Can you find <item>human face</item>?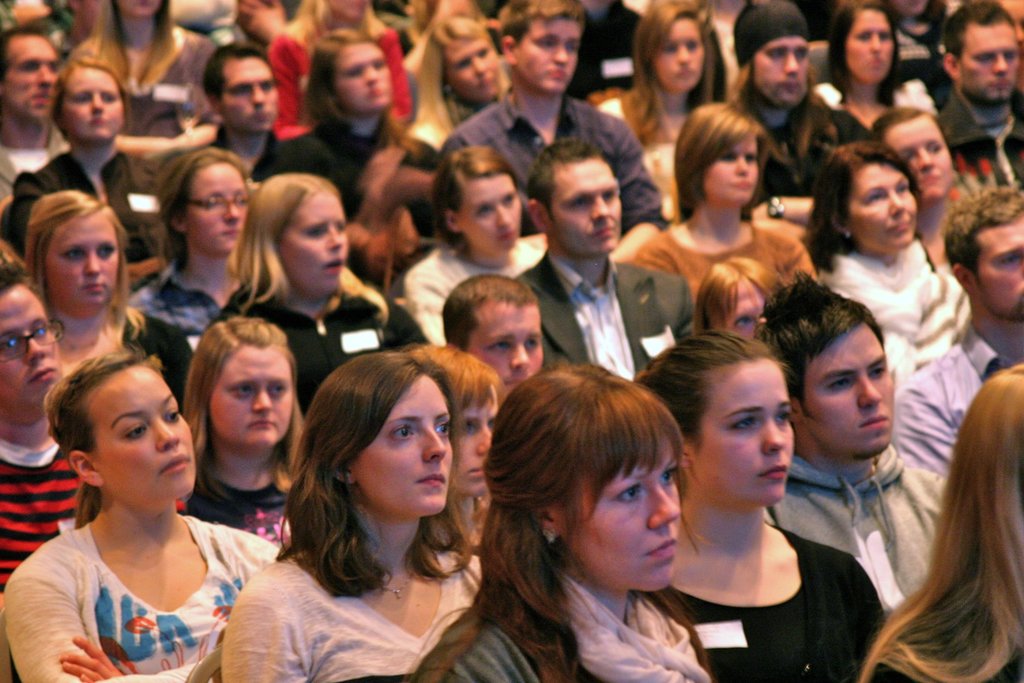
Yes, bounding box: BBox(550, 154, 624, 258).
